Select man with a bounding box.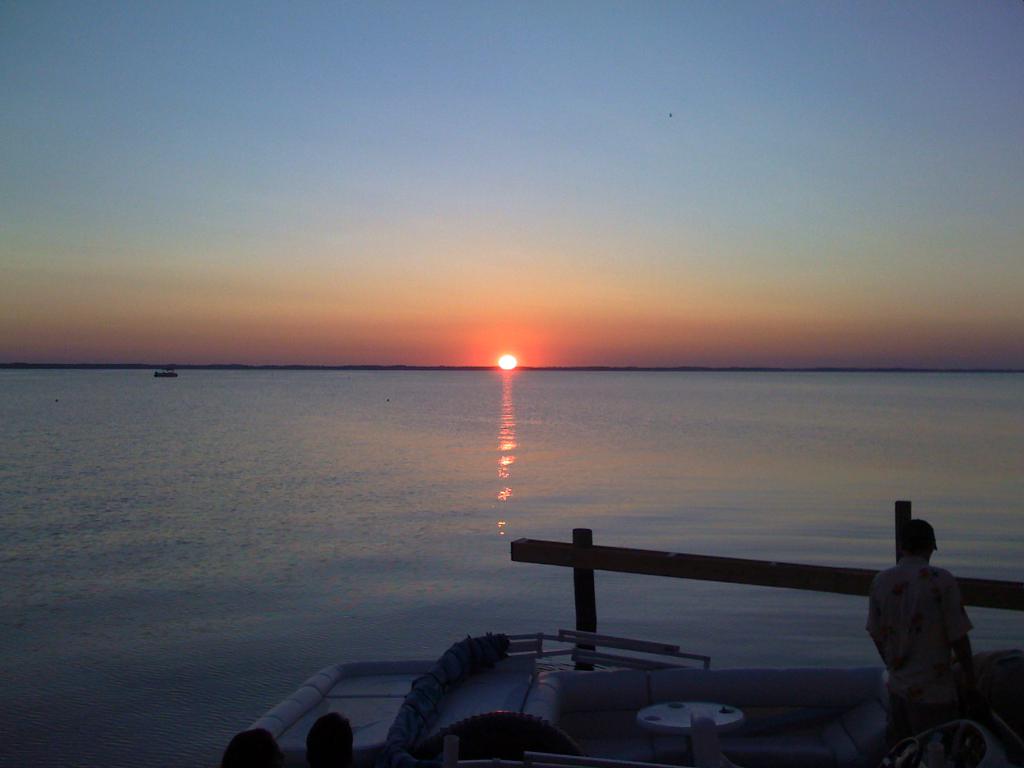
[x1=866, y1=514, x2=985, y2=742].
